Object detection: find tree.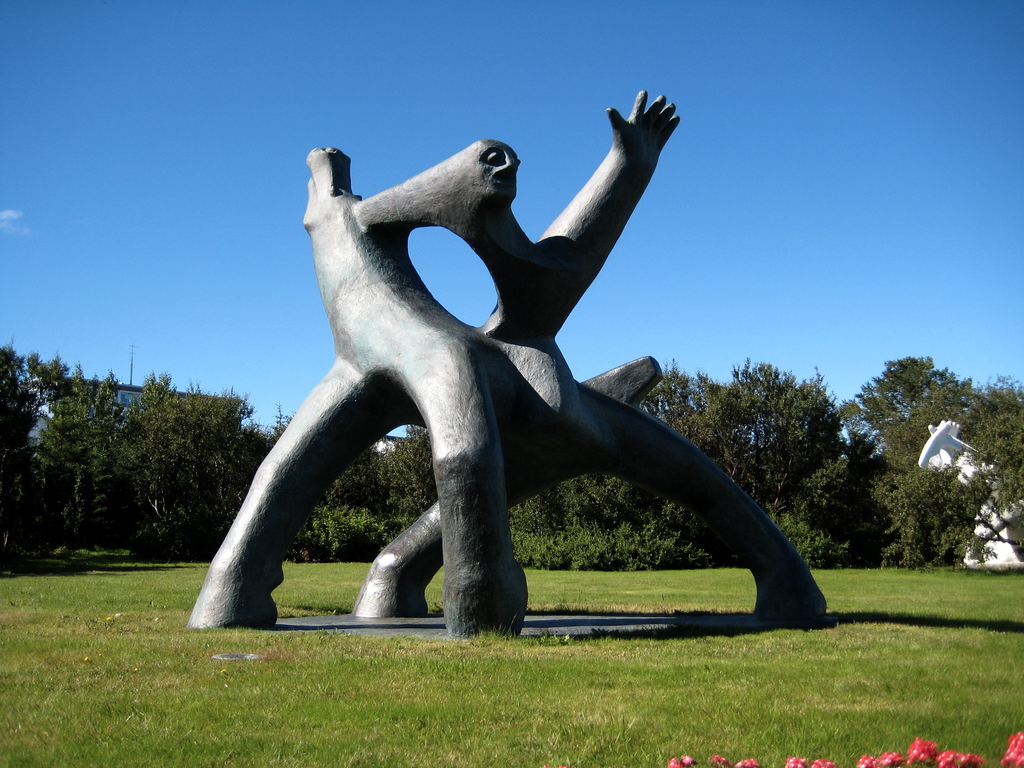
0 341 47 561.
